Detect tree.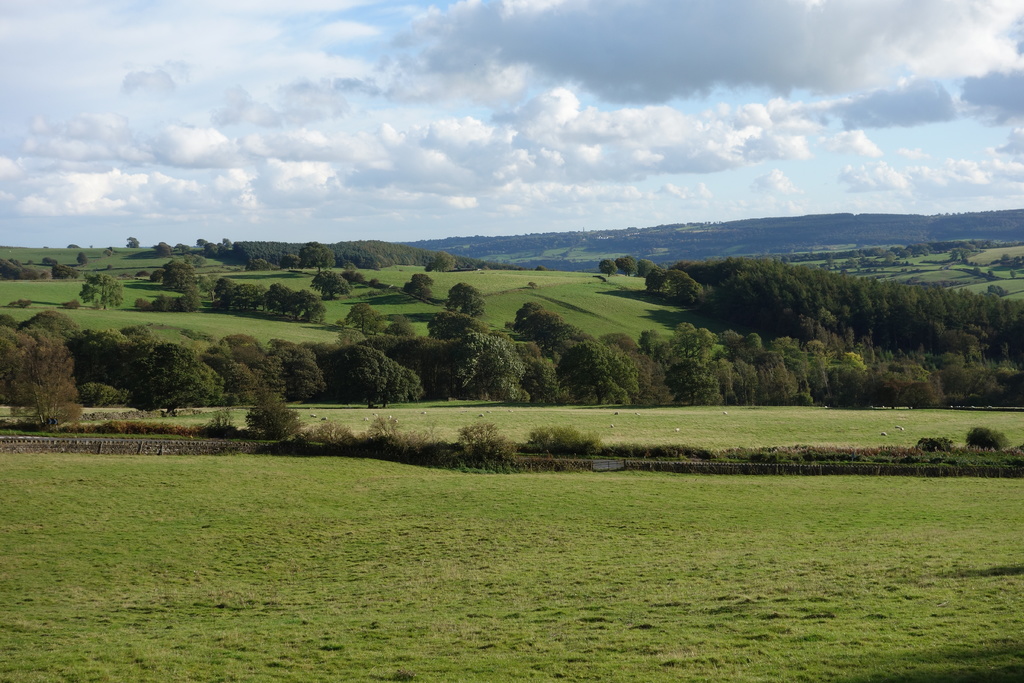
Detected at pyautogui.locateOnScreen(663, 360, 717, 400).
